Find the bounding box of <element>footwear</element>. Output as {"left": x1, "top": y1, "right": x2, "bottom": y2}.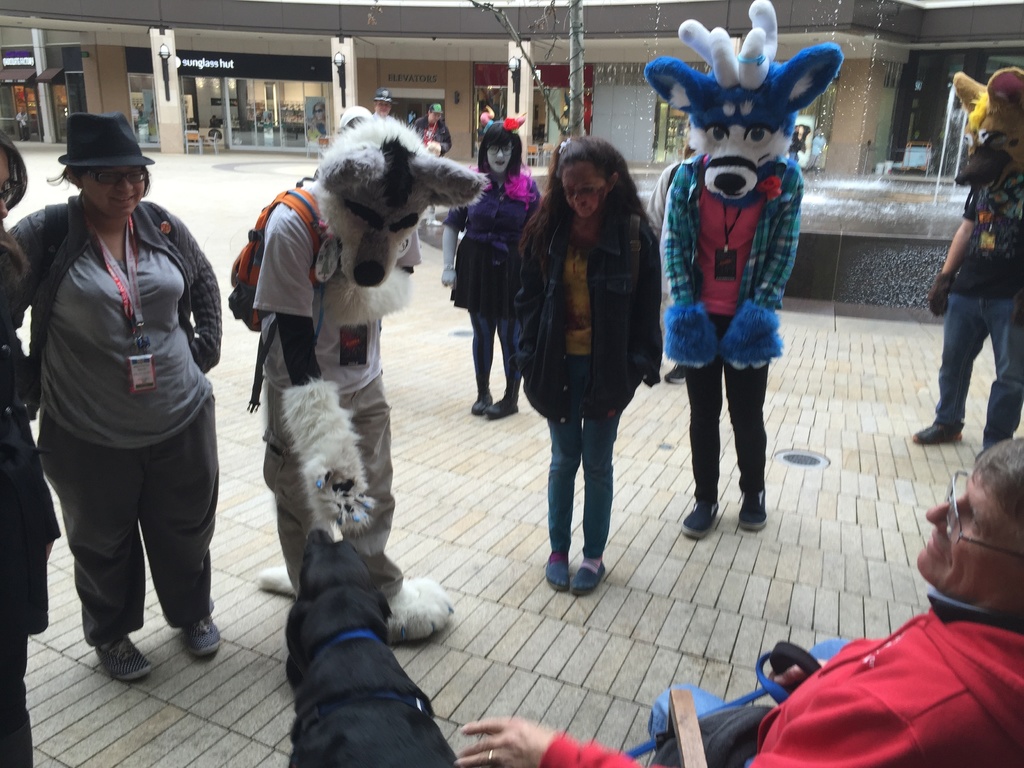
{"left": 475, "top": 388, "right": 491, "bottom": 415}.
